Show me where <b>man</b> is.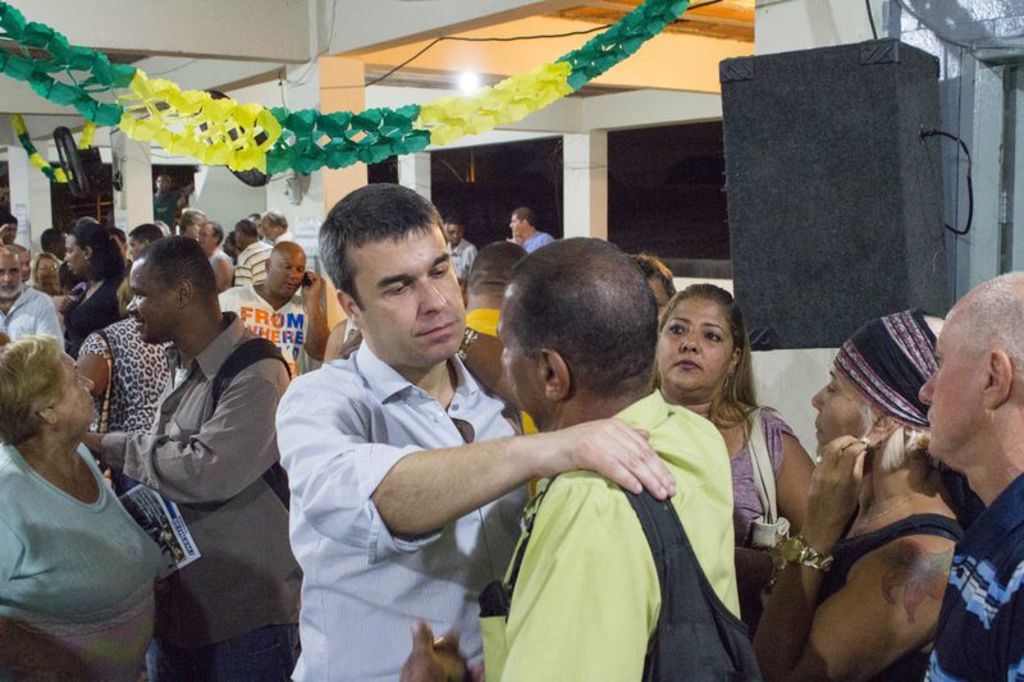
<b>man</b> is at Rect(454, 248, 571, 505).
